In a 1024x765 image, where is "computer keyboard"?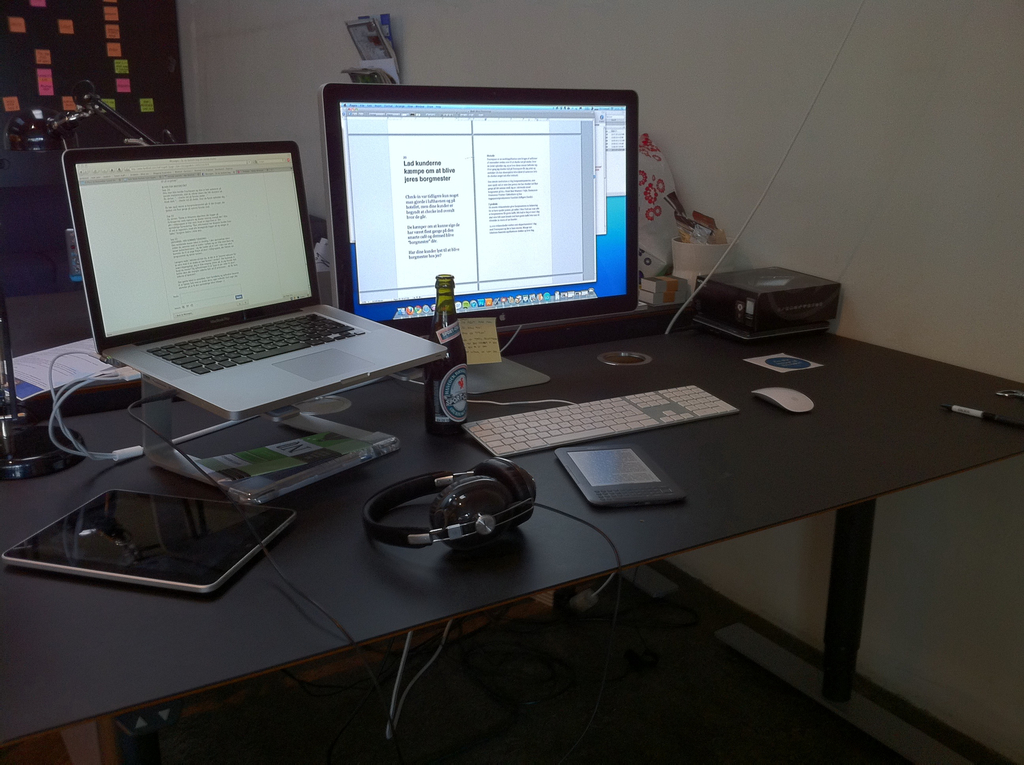
box(464, 383, 735, 453).
